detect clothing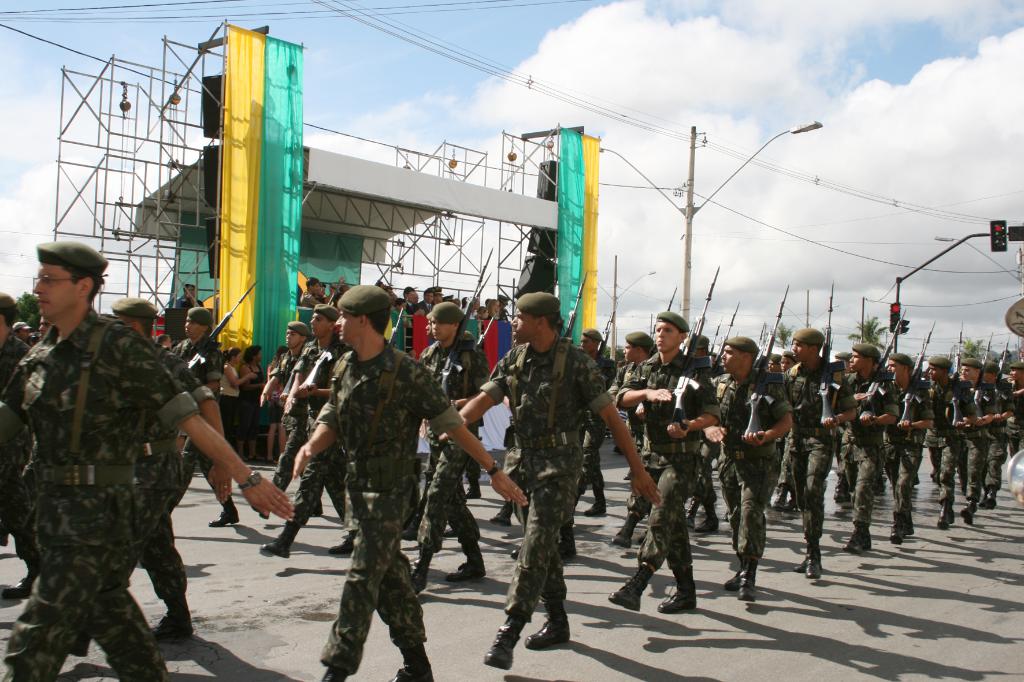
x1=926 y1=369 x2=964 y2=431
